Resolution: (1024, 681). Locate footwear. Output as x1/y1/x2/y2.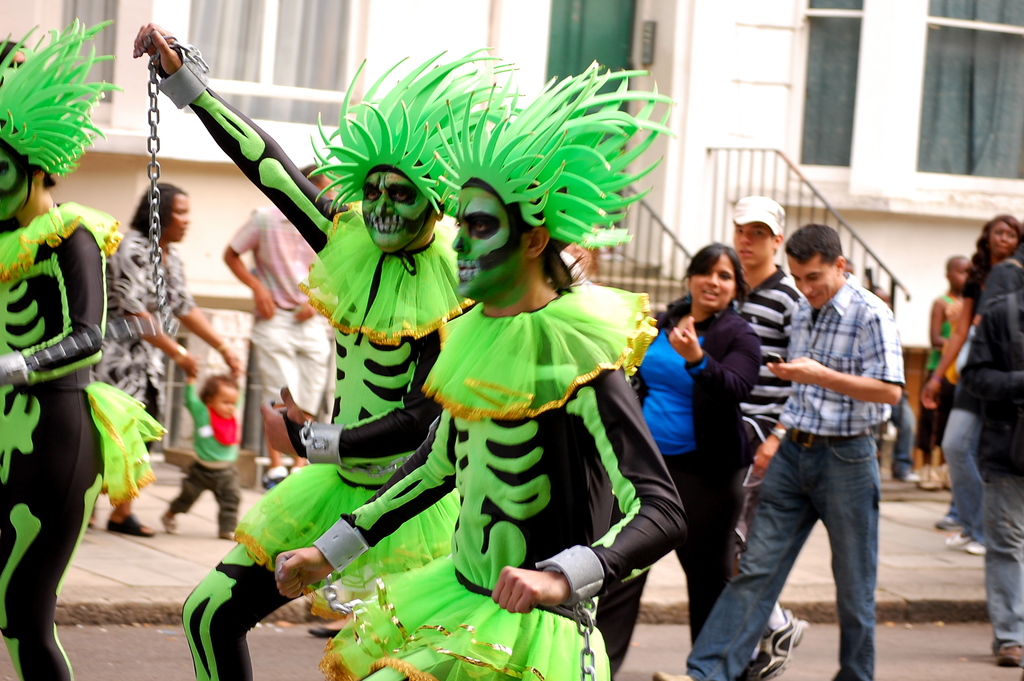
308/627/337/639.
